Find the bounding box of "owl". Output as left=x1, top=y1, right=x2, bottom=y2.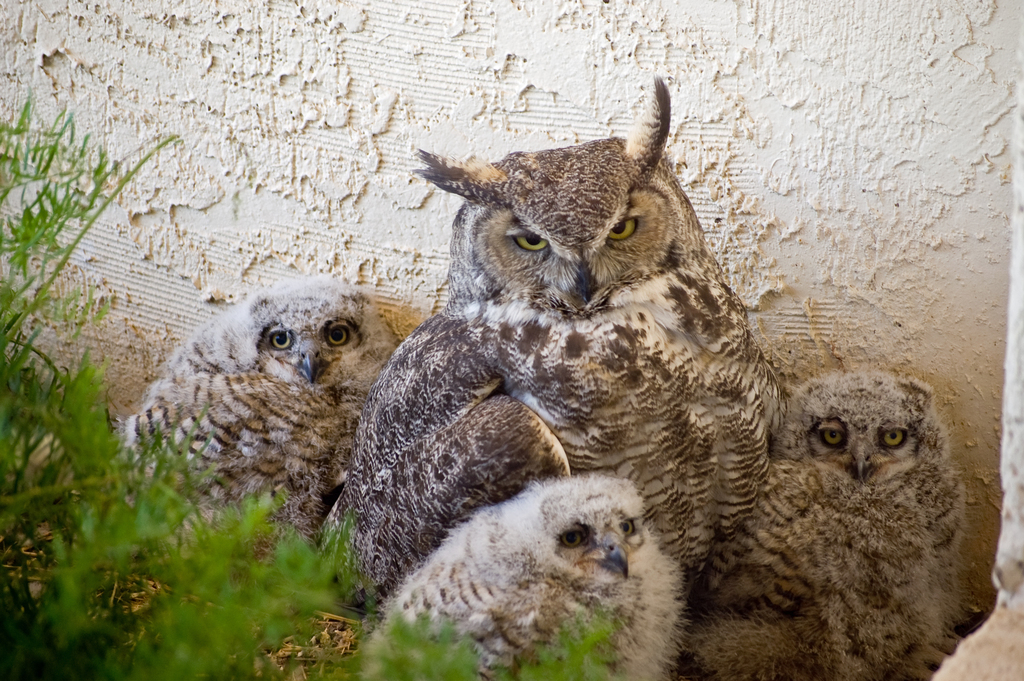
left=706, top=371, right=987, bottom=680.
